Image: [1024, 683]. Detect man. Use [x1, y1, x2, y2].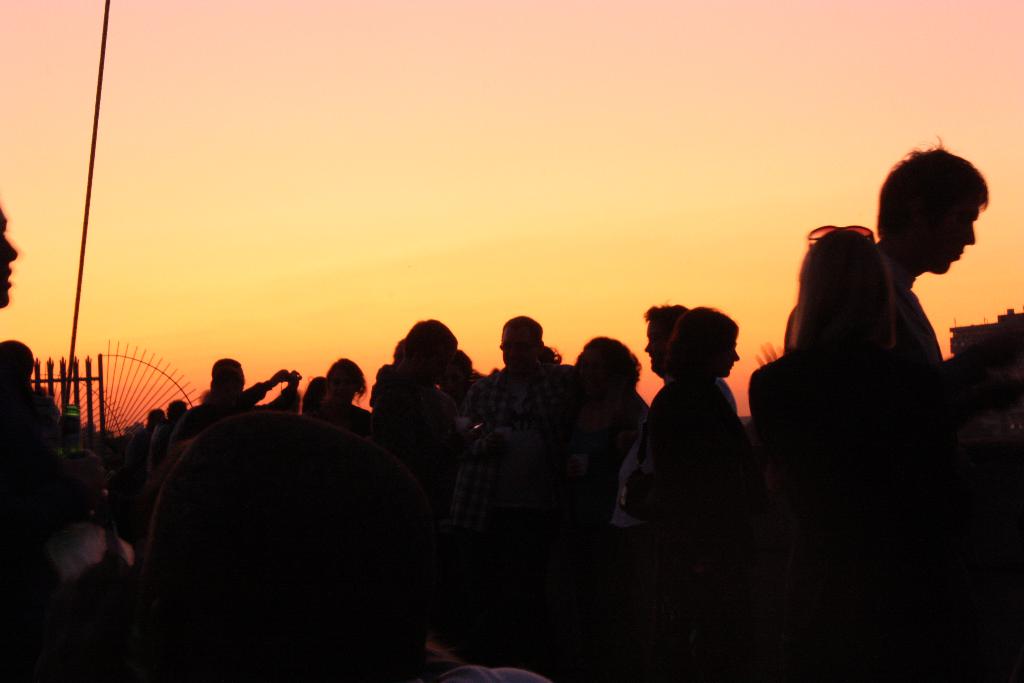
[207, 357, 302, 411].
